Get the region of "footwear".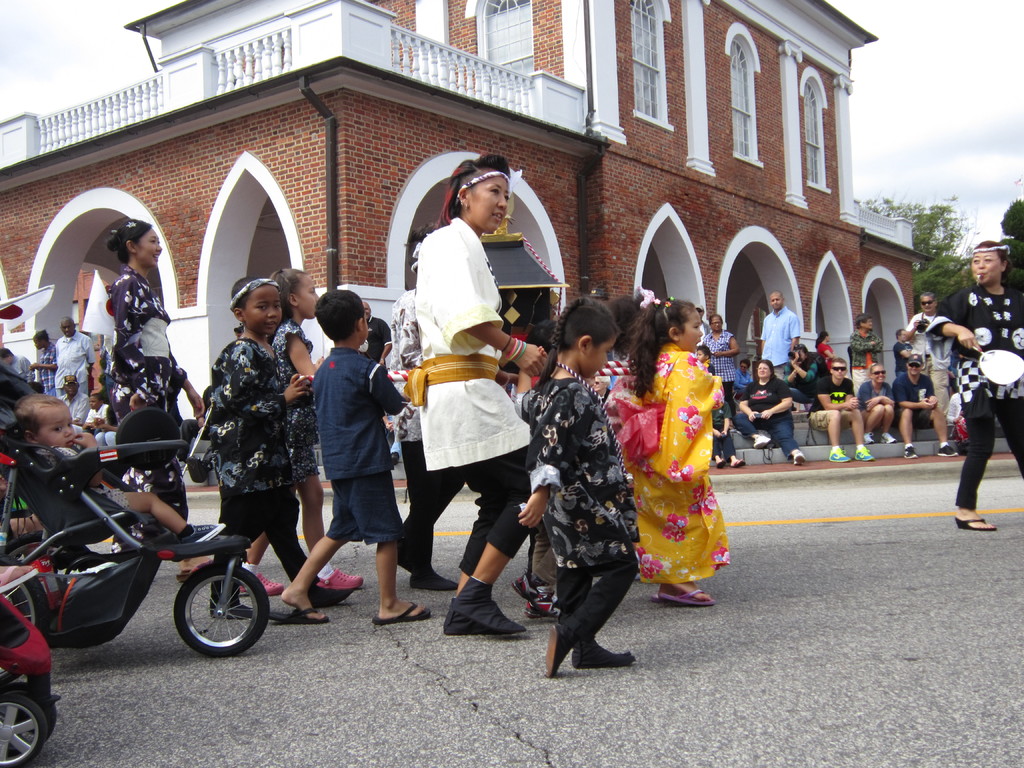
<box>944,442,969,451</box>.
